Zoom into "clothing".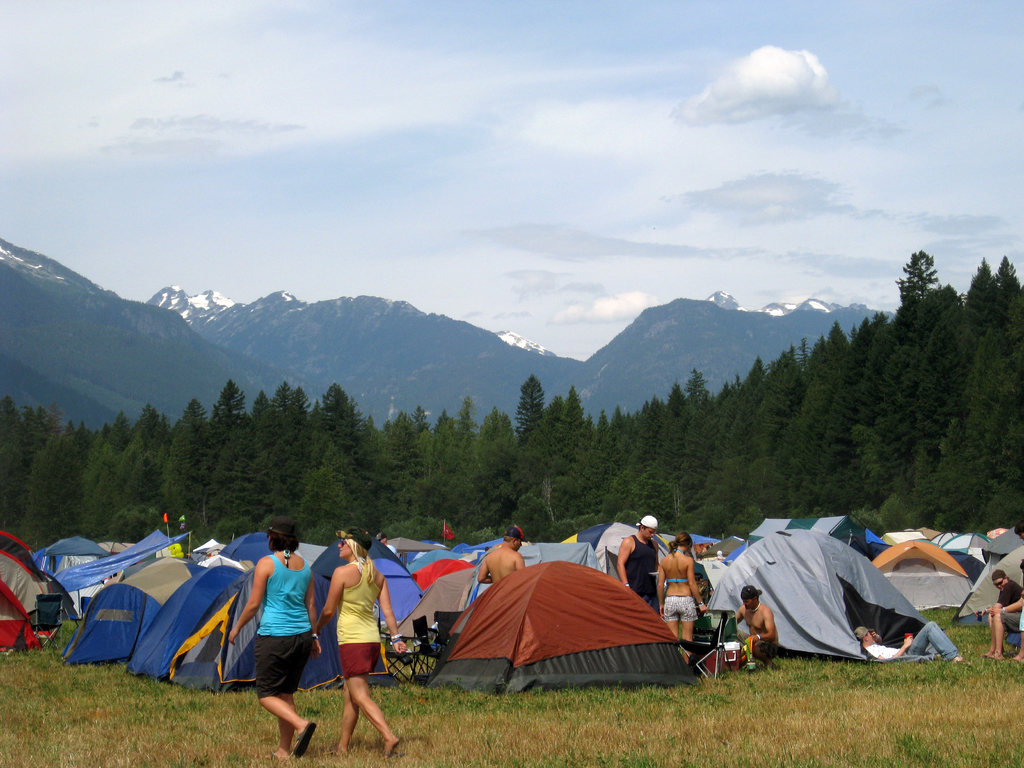
Zoom target: [left=257, top=545, right=319, bottom=698].
